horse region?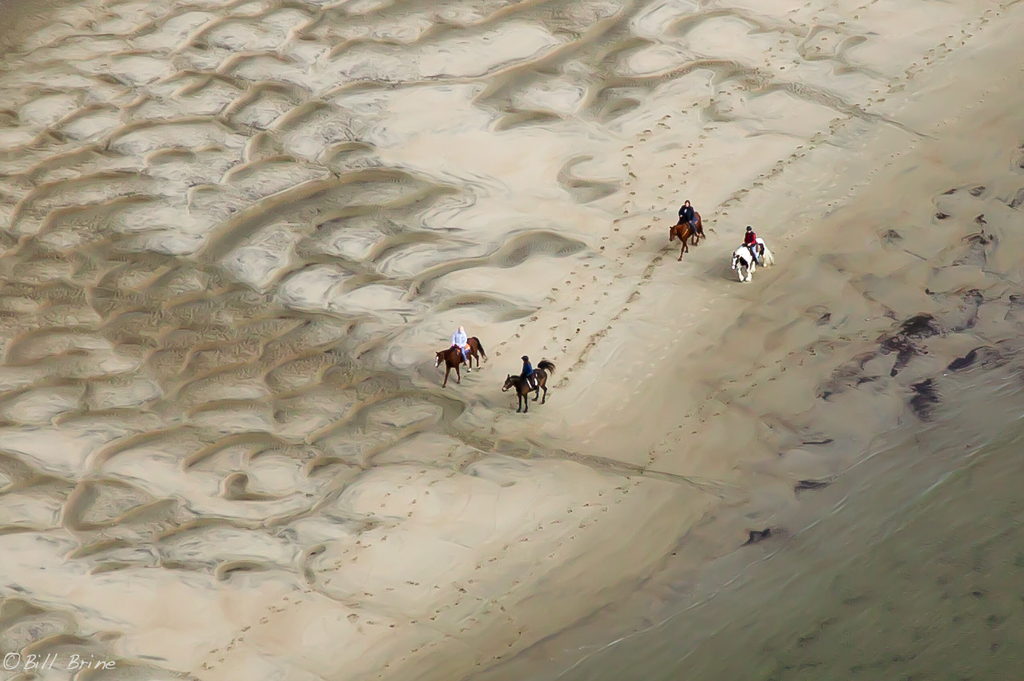
l=501, t=356, r=558, b=415
